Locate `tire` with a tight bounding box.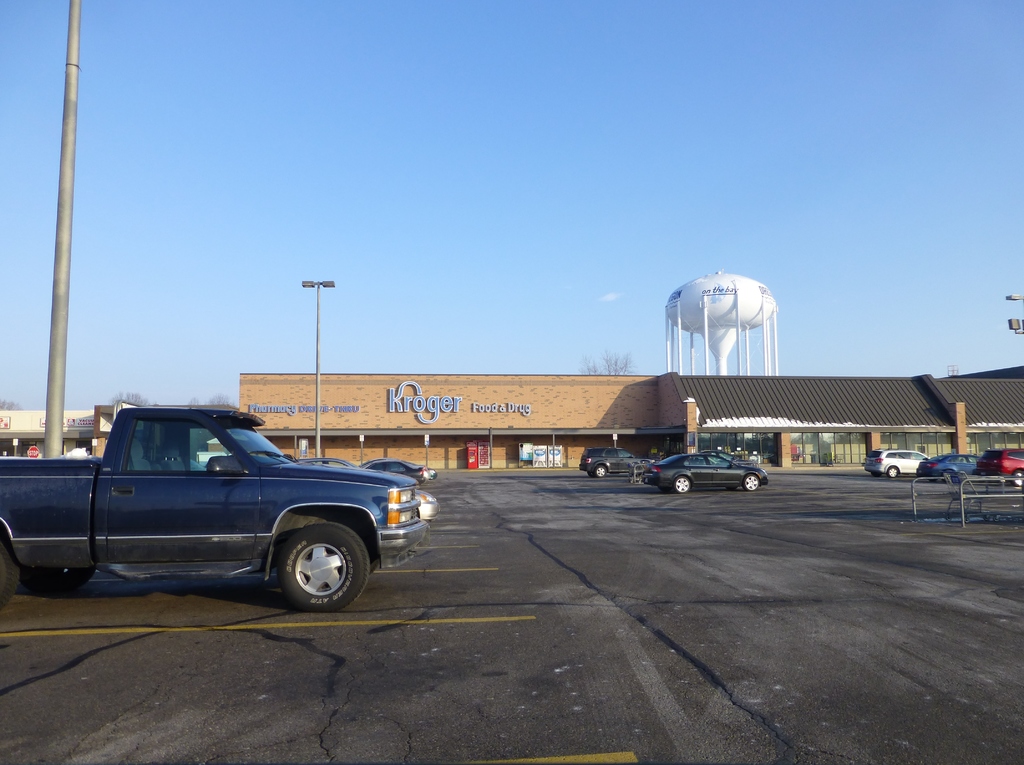
<region>926, 477, 938, 484</region>.
